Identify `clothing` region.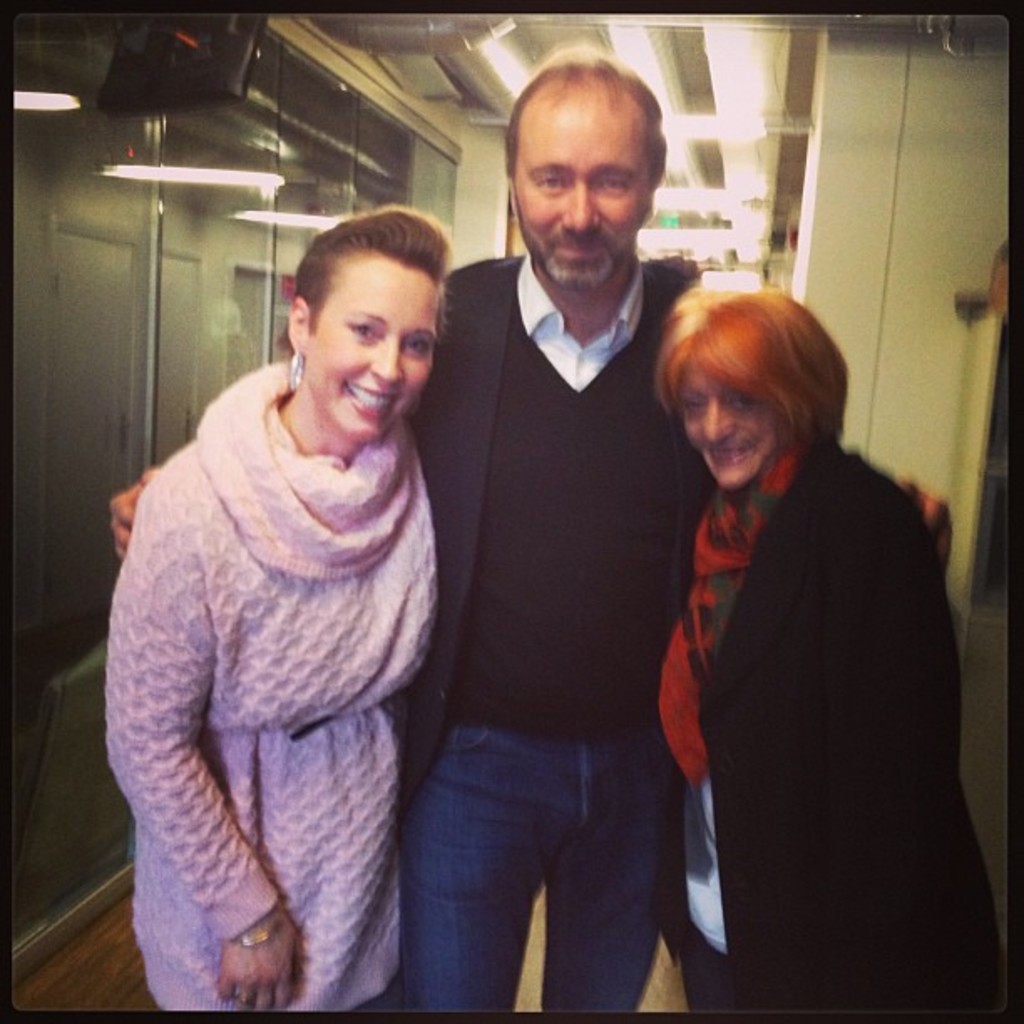
Region: crop(405, 256, 723, 1009).
